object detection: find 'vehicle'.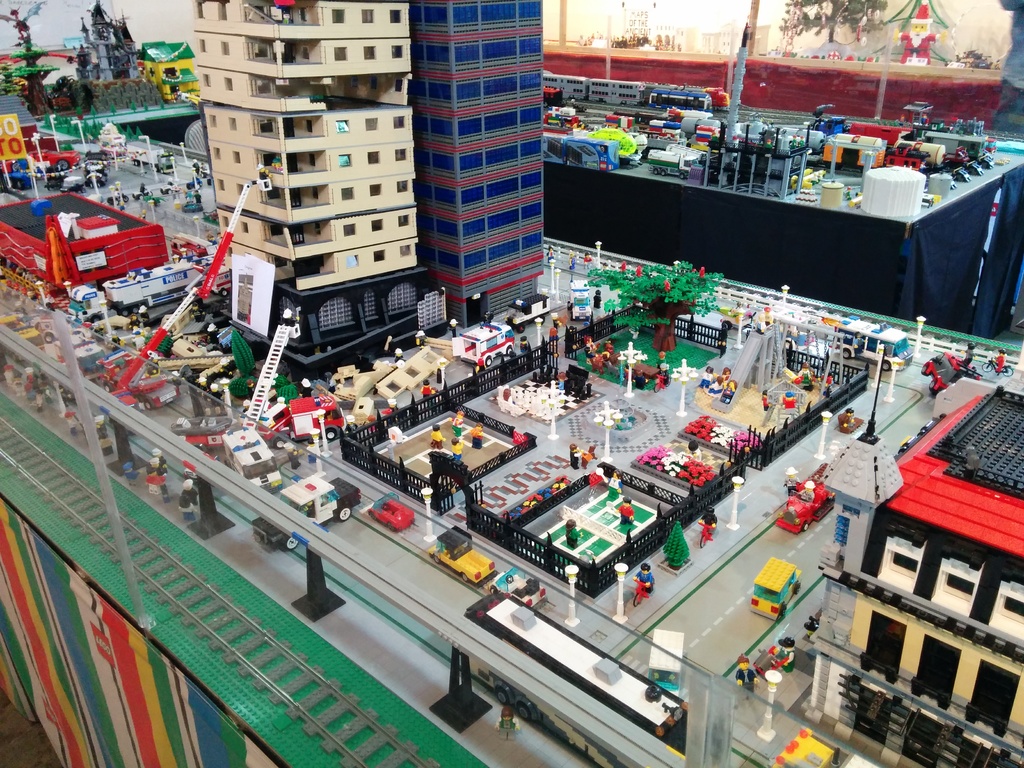
box(433, 531, 500, 580).
